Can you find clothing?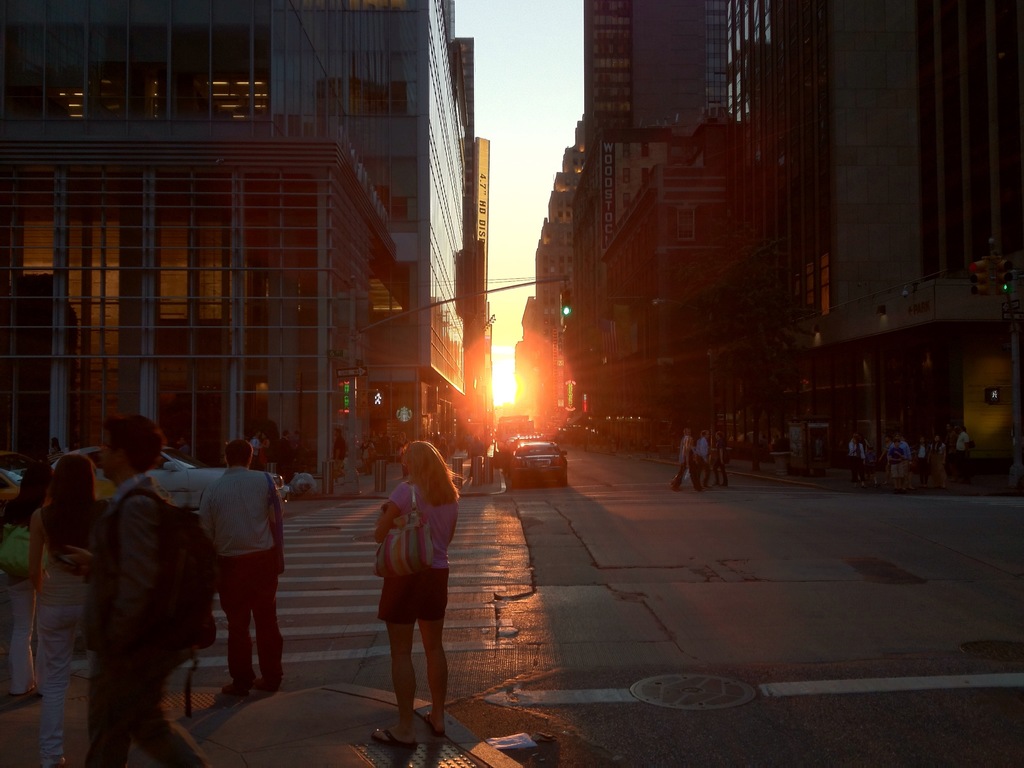
Yes, bounding box: select_region(702, 436, 715, 470).
